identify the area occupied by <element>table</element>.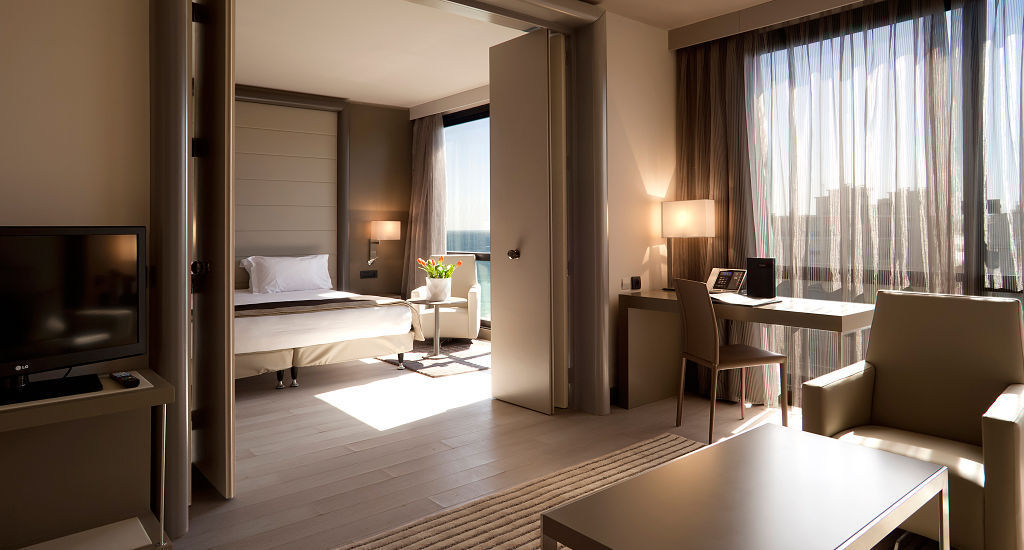
Area: 531,419,962,549.
